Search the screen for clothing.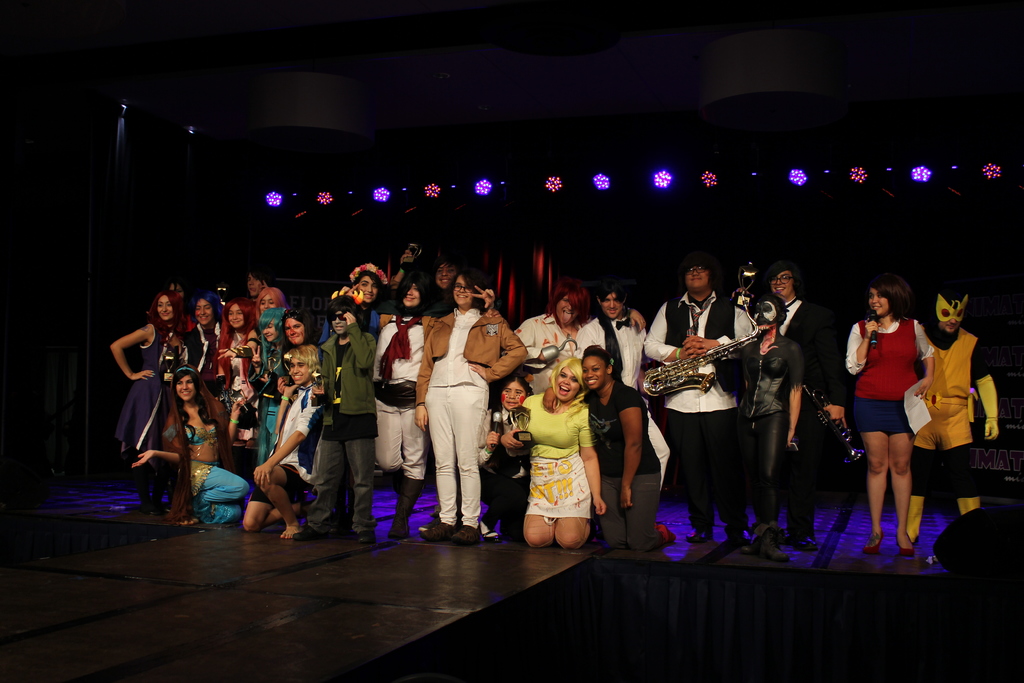
Found at bbox=[242, 388, 330, 505].
